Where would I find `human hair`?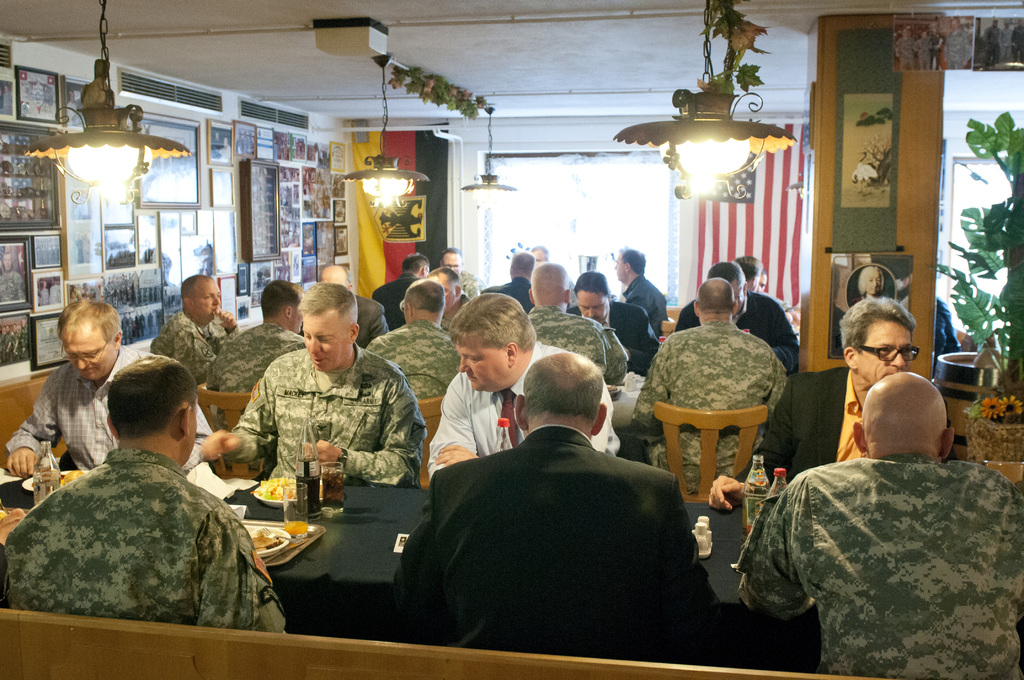
At BBox(760, 268, 768, 277).
